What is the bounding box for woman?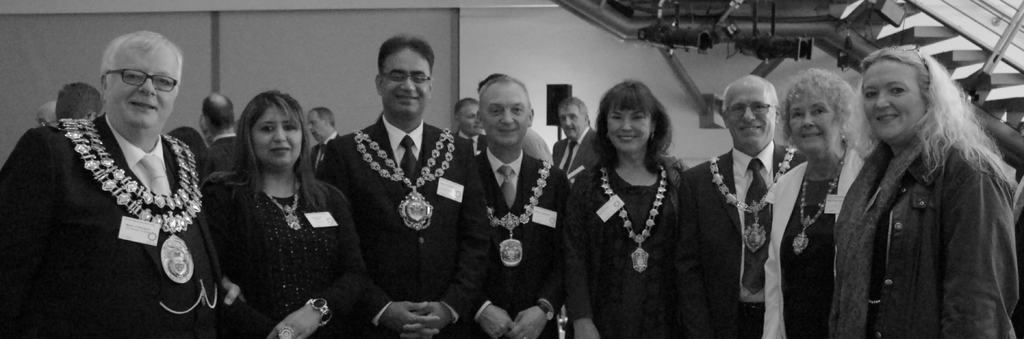
box(819, 39, 1023, 338).
